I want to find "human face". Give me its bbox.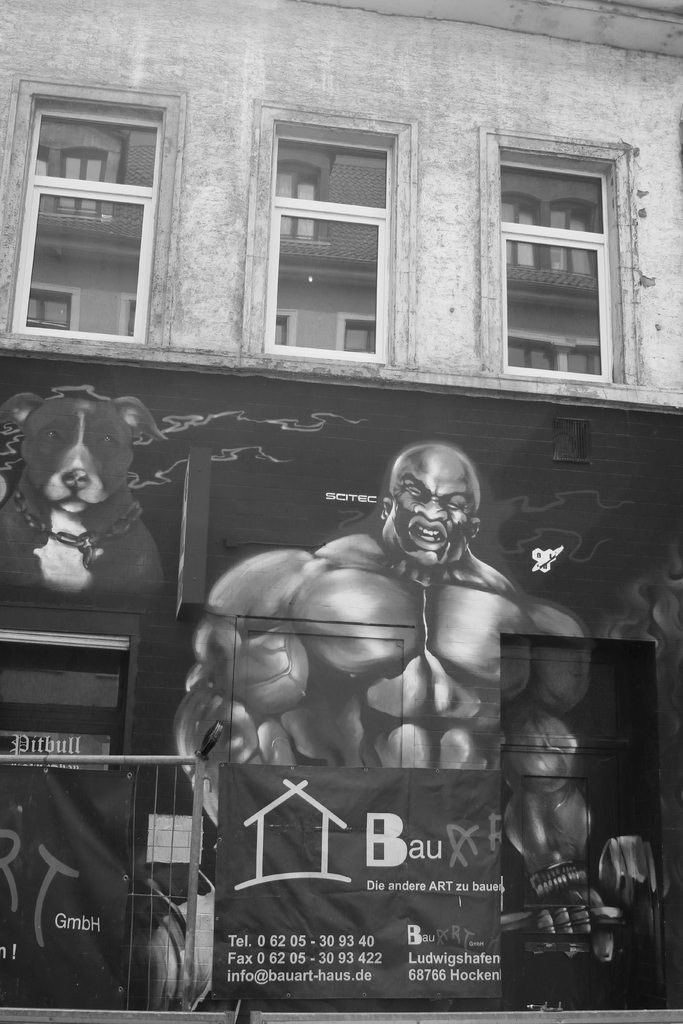
x1=386 y1=447 x2=488 y2=566.
